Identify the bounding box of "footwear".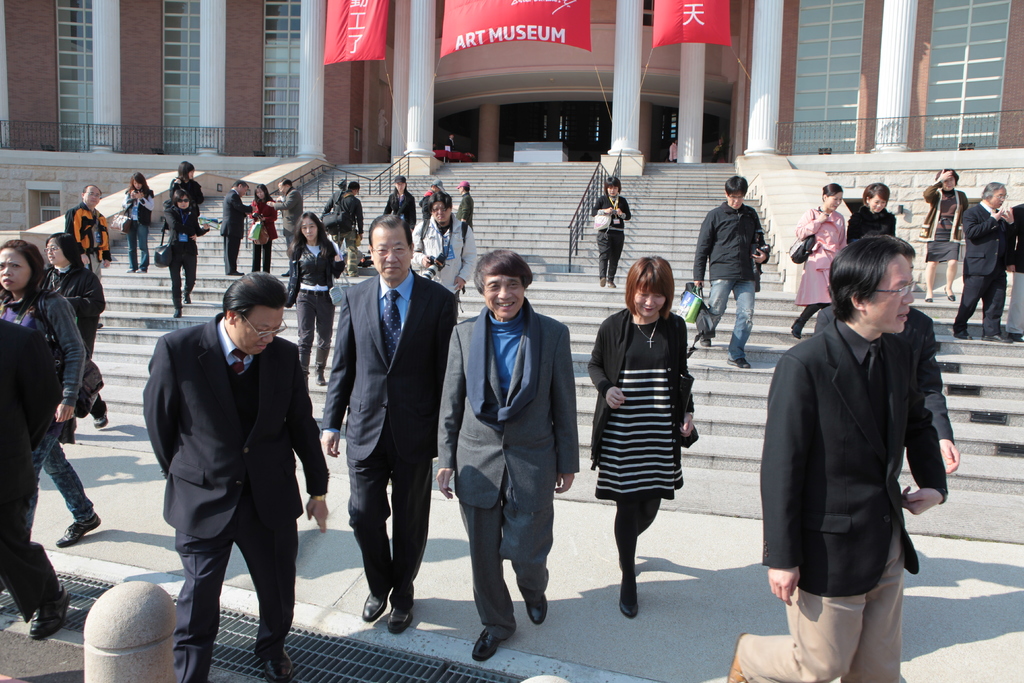
region(93, 404, 109, 428).
